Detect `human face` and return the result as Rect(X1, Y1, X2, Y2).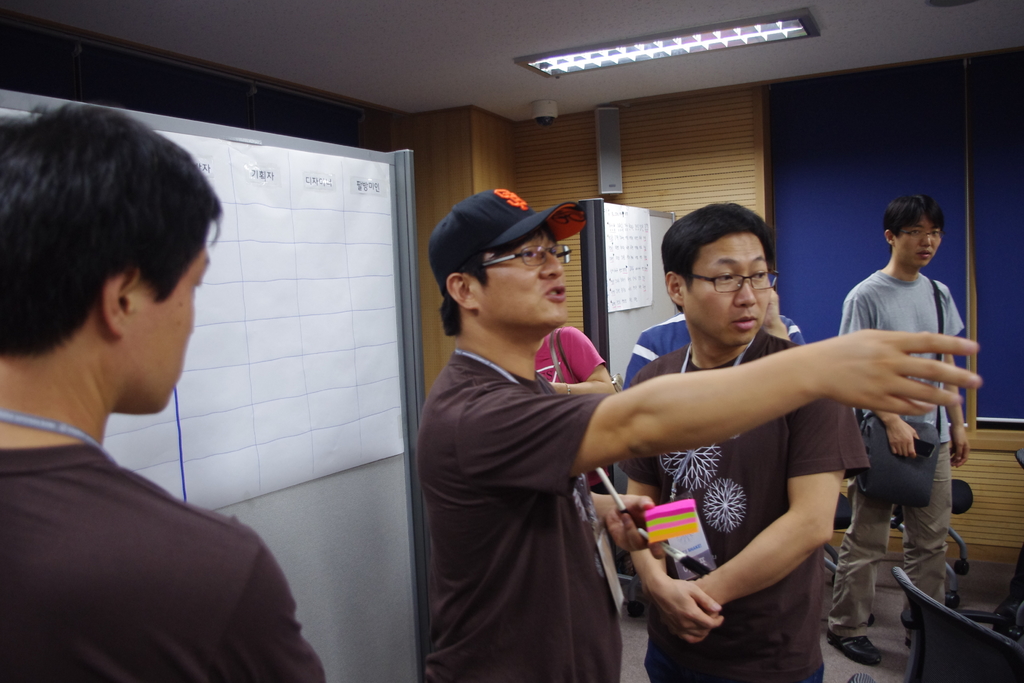
Rect(895, 220, 942, 272).
